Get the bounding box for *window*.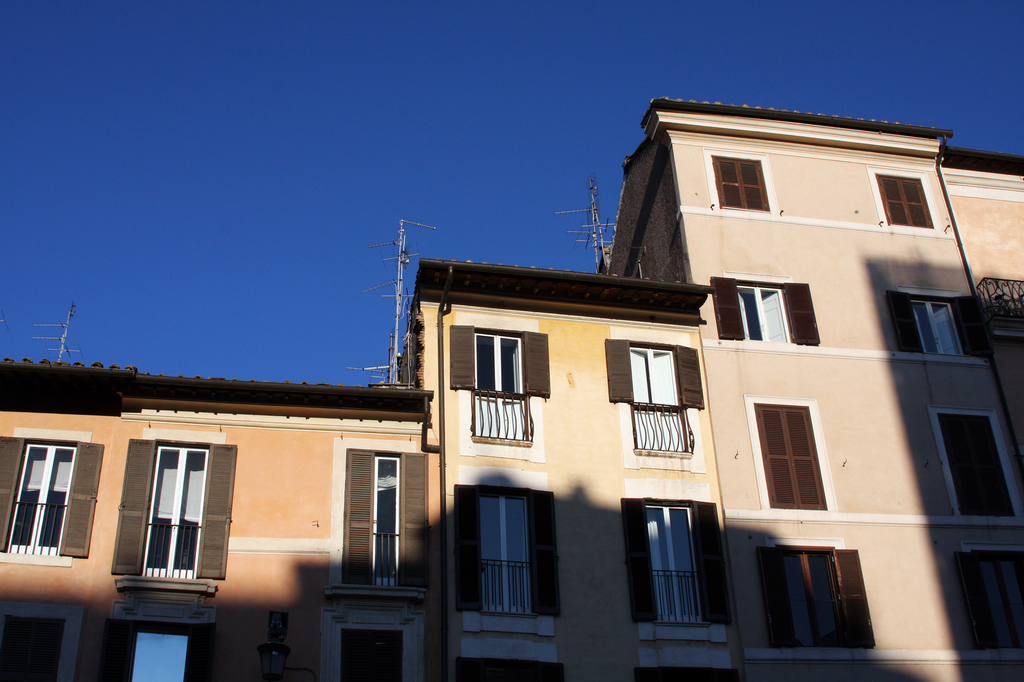
454,484,561,631.
